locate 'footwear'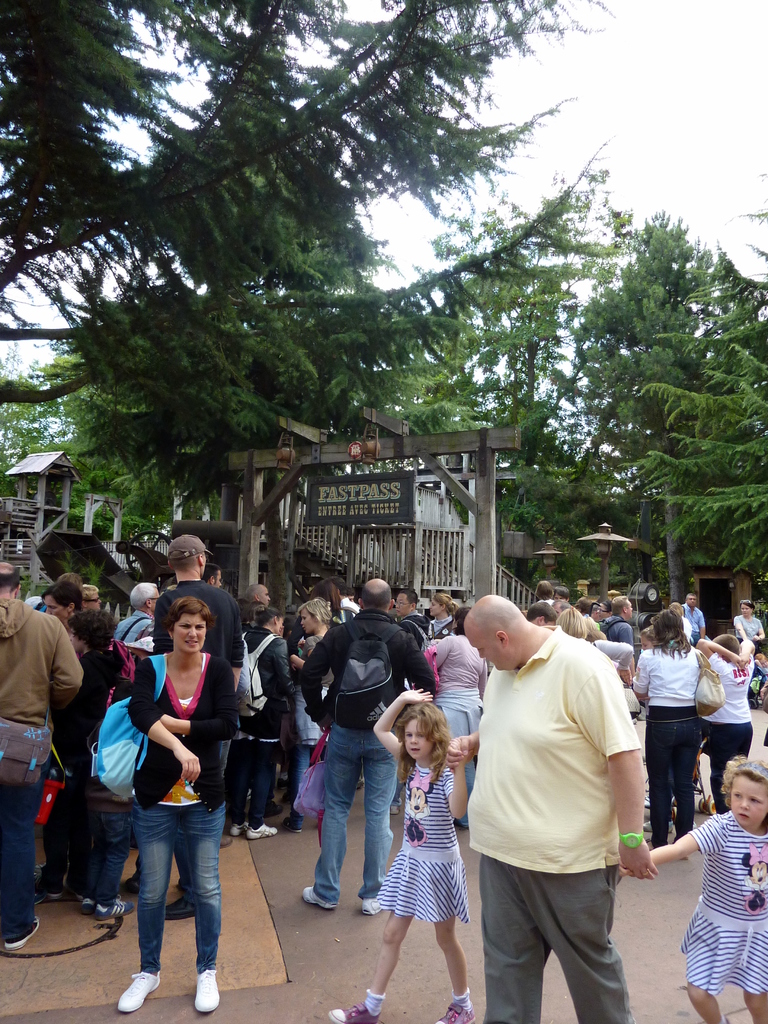
left=41, top=869, right=60, bottom=899
